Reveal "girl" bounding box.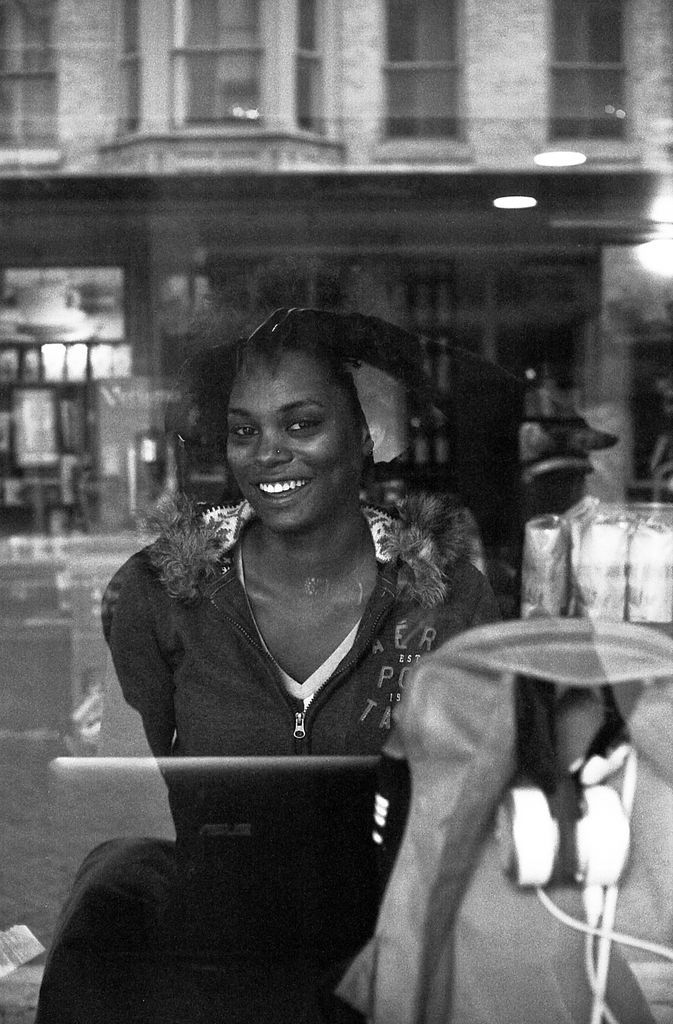
Revealed: 41 309 503 1023.
